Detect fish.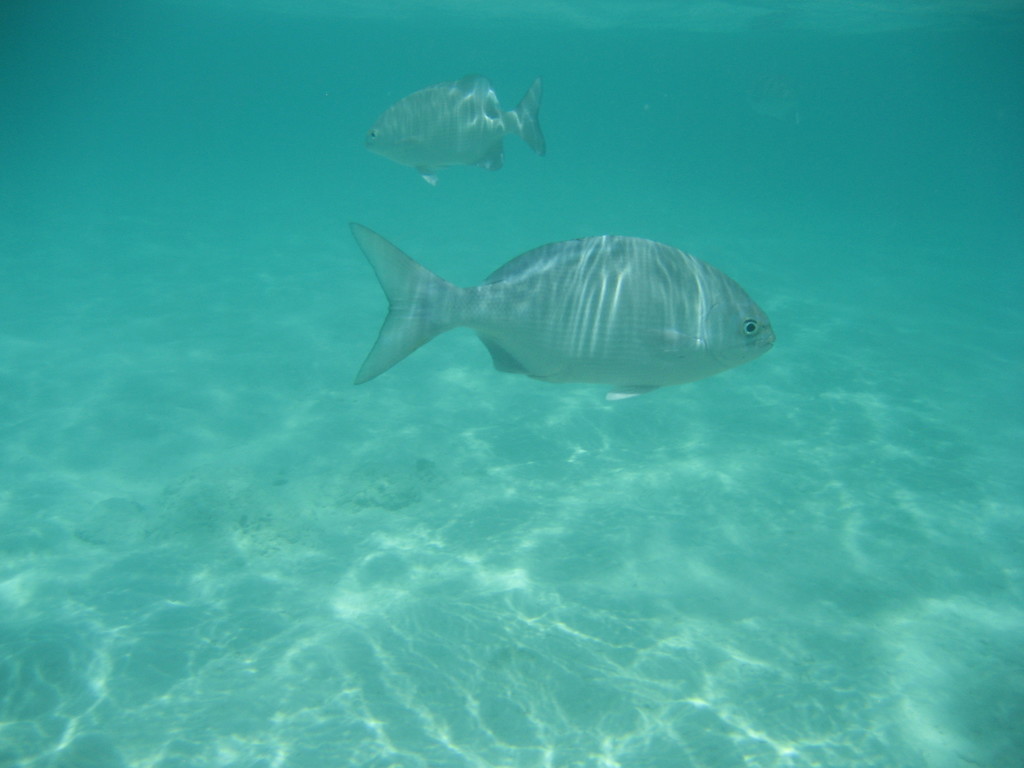
Detected at (left=349, top=206, right=781, bottom=419).
